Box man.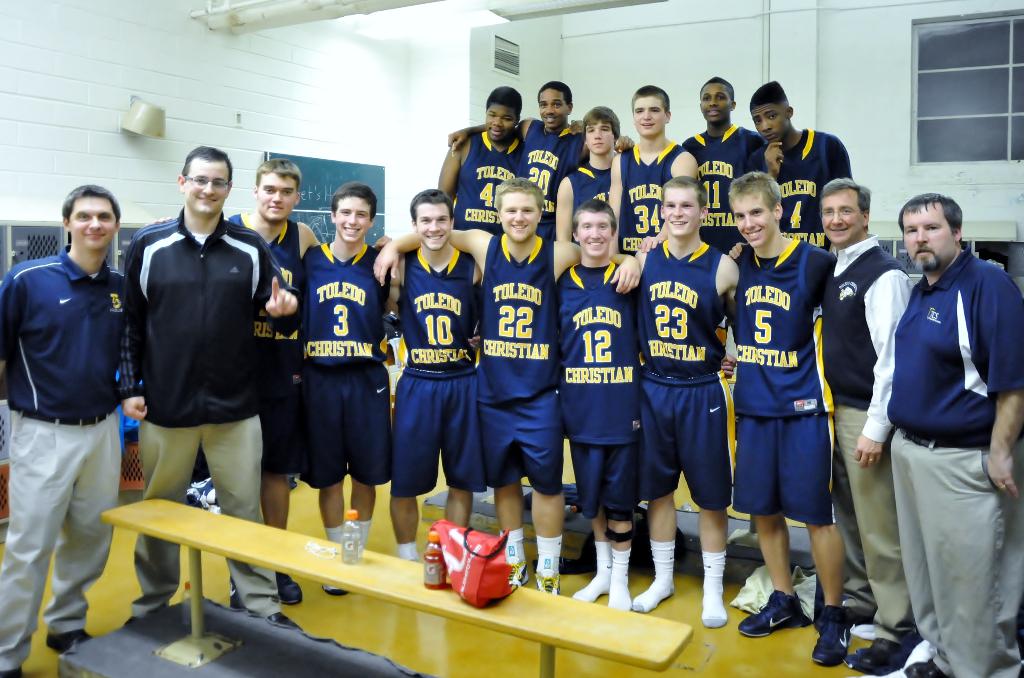
x1=9 y1=159 x2=145 y2=647.
